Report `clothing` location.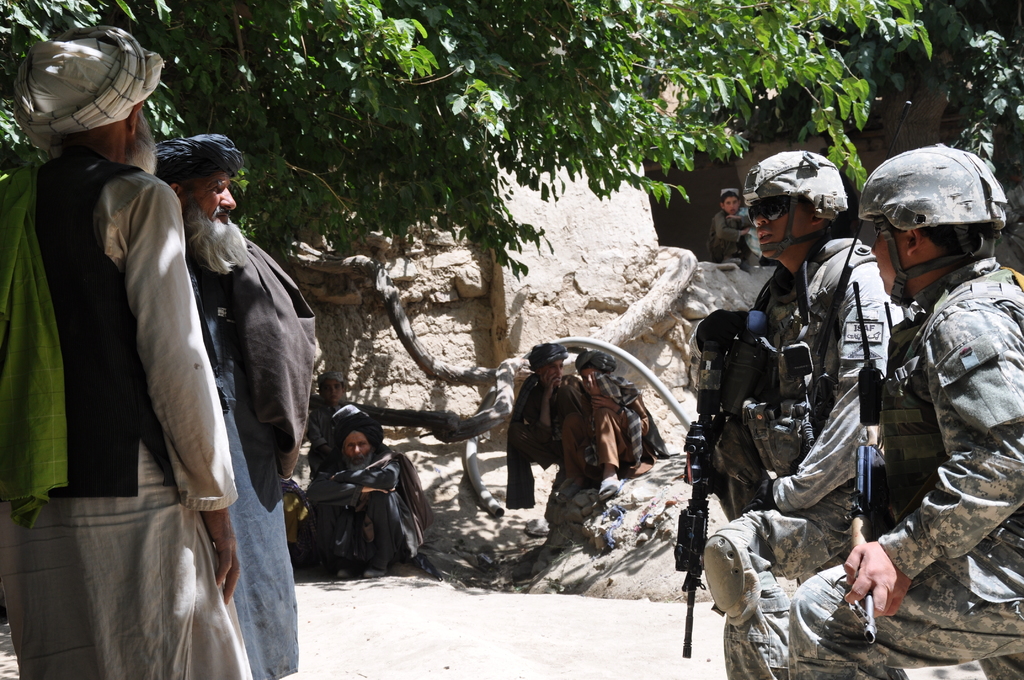
Report: x1=321 y1=446 x2=419 y2=578.
